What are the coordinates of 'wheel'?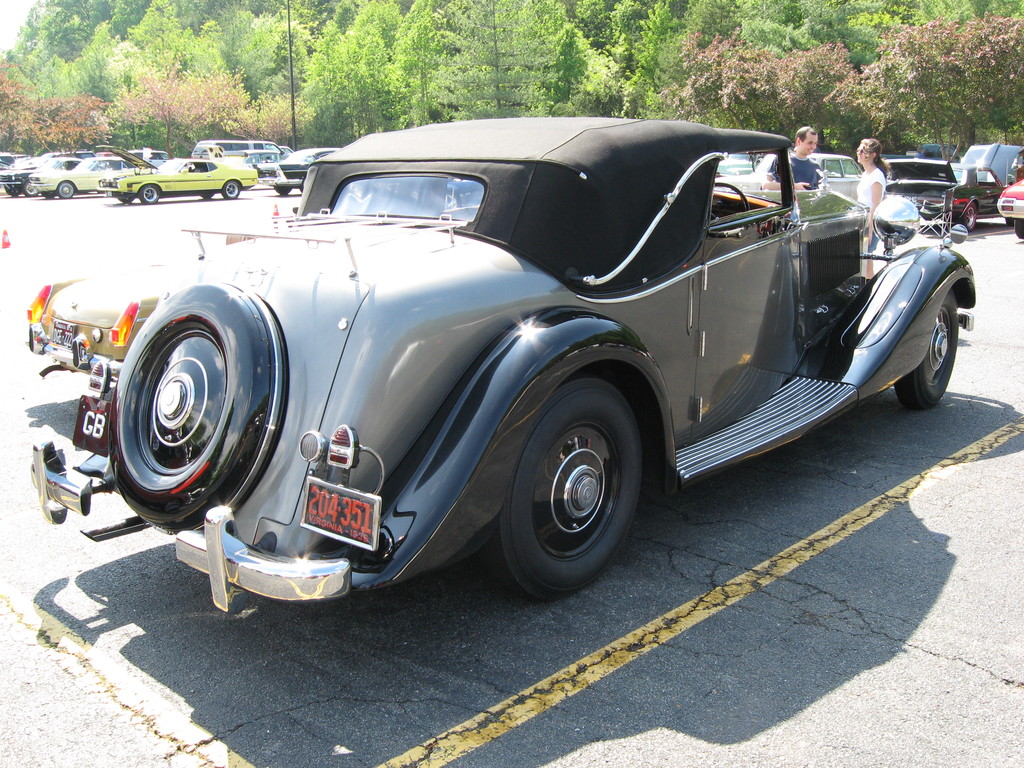
[222, 182, 241, 200].
